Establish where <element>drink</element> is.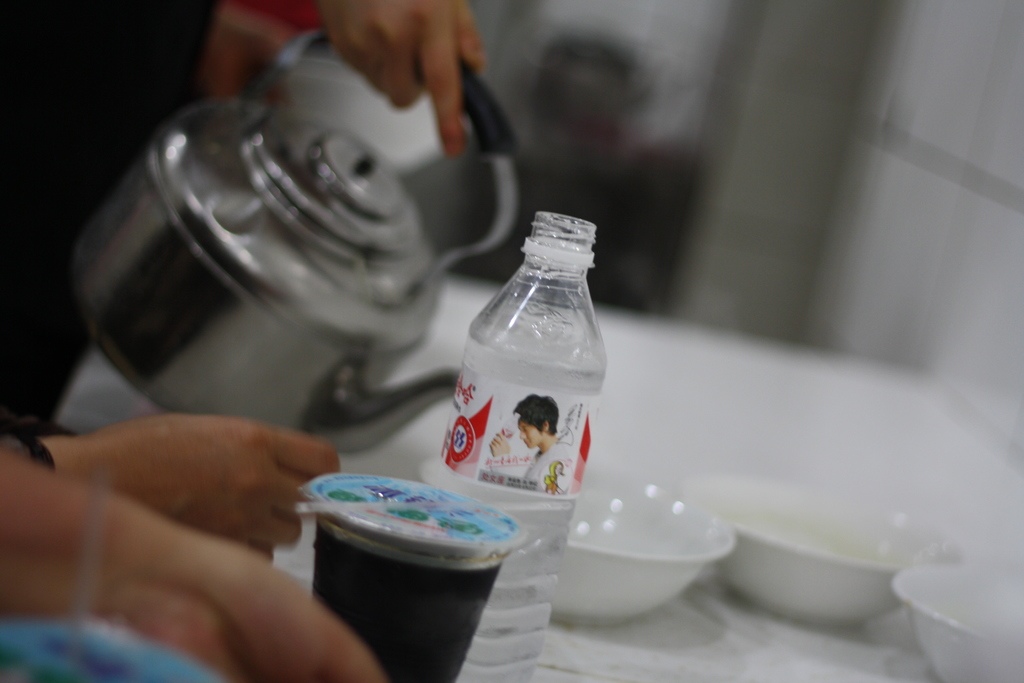
Established at detection(310, 465, 536, 680).
